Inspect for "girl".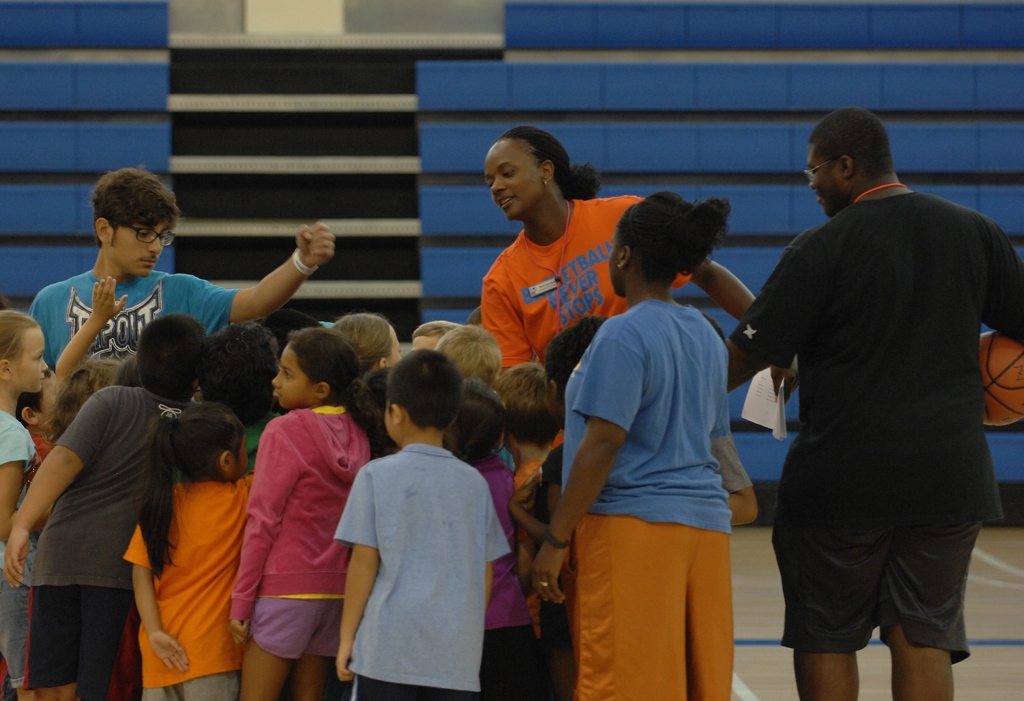
Inspection: bbox=(0, 312, 45, 700).
